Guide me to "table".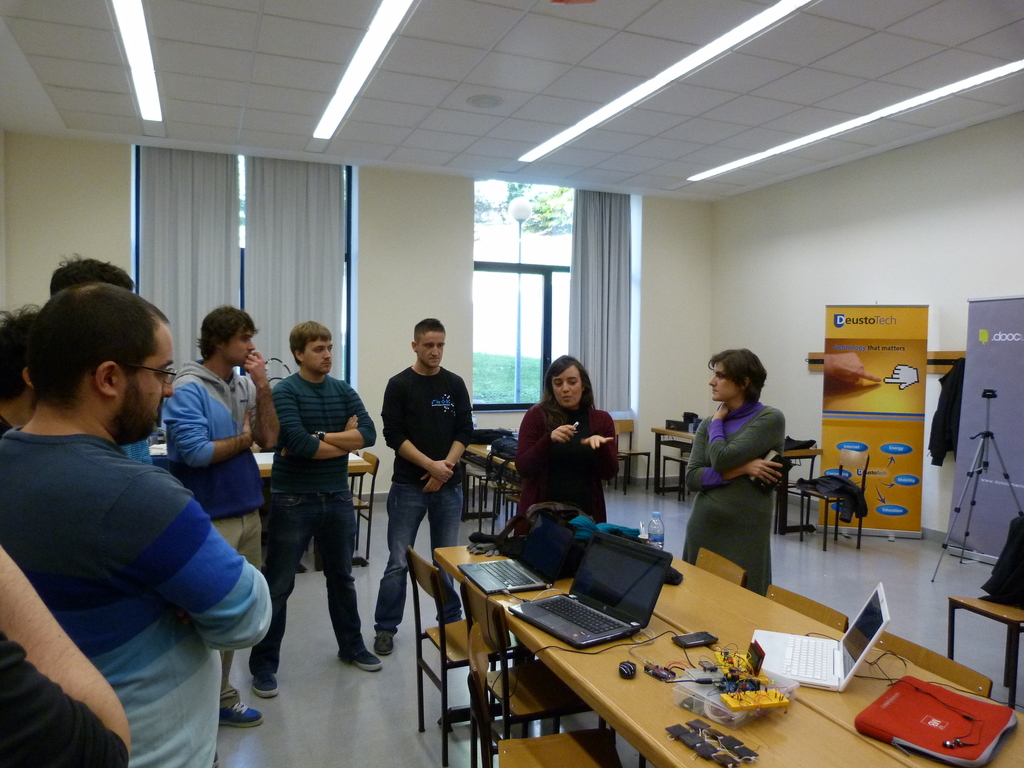
Guidance: <bbox>259, 446, 370, 572</bbox>.
